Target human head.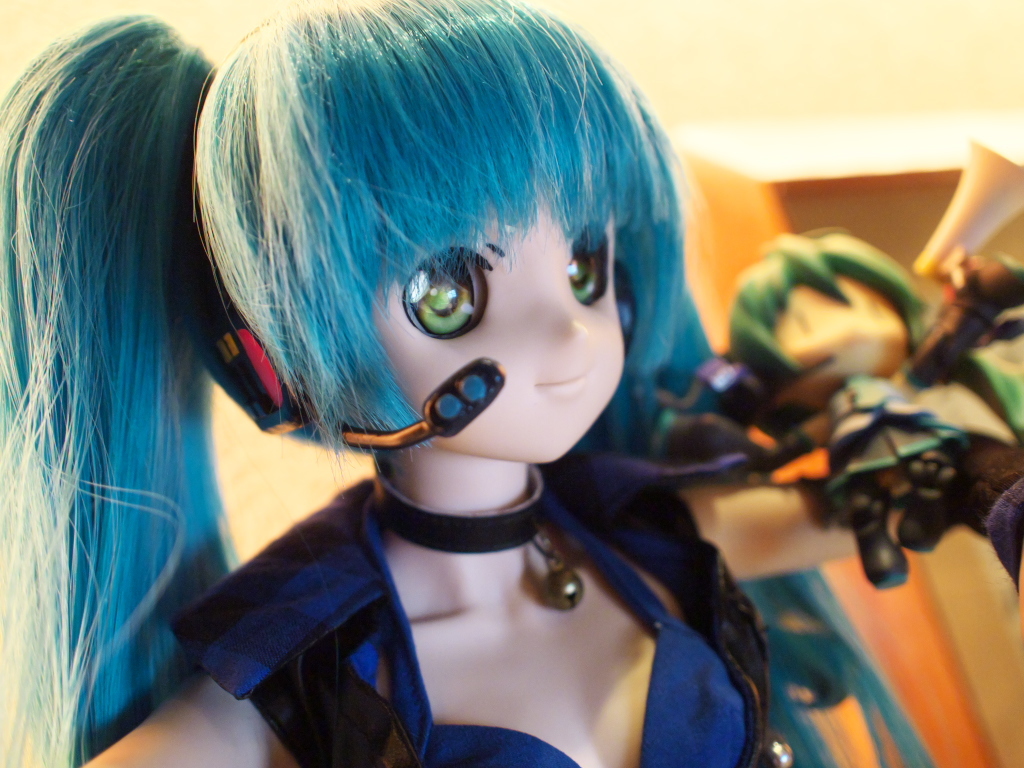
Target region: detection(186, 8, 681, 507).
